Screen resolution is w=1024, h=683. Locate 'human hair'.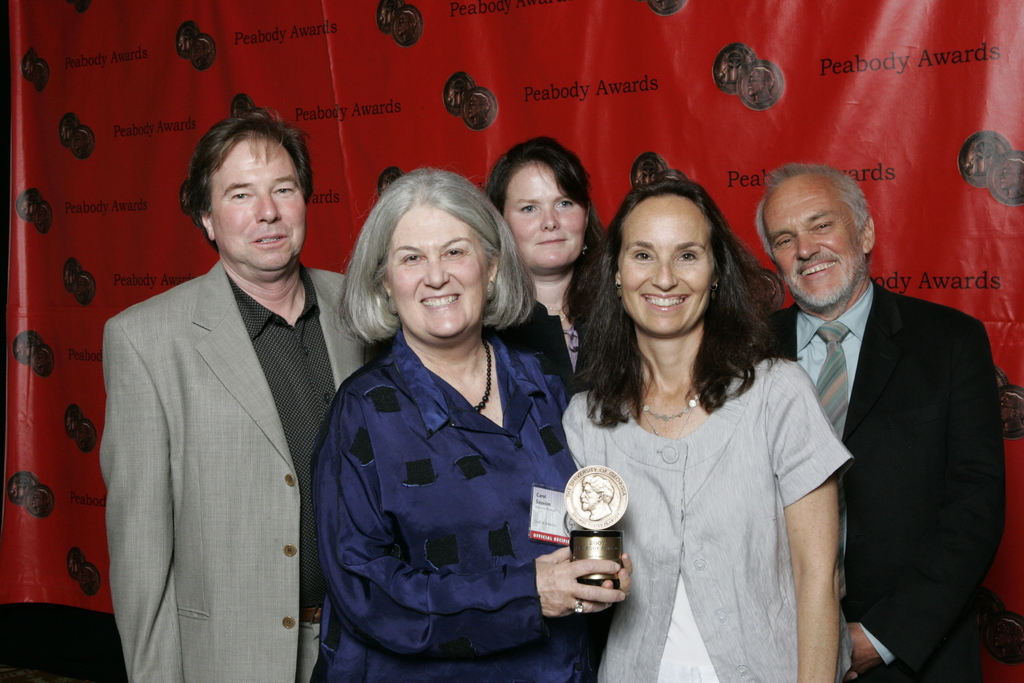
<box>330,165,538,349</box>.
